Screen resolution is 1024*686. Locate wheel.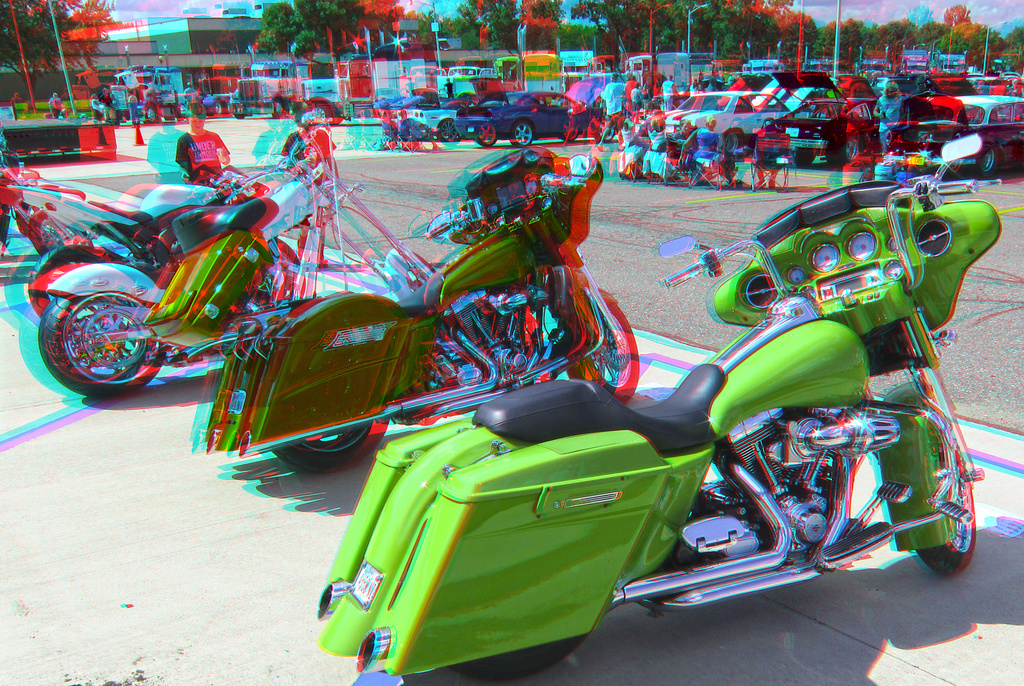
271, 420, 383, 471.
